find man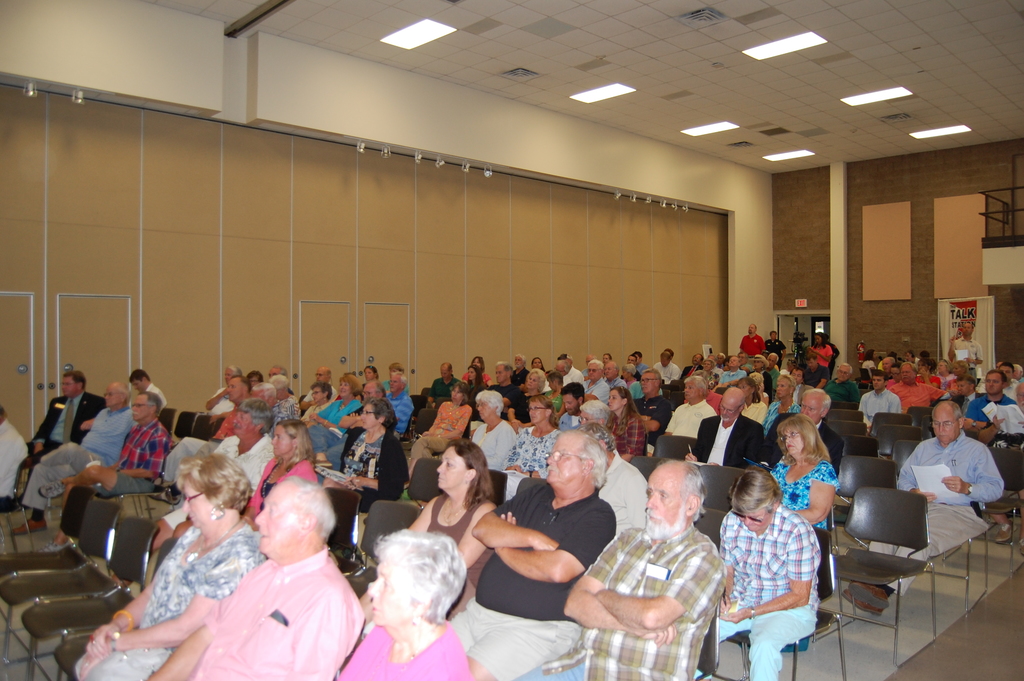
424, 361, 464, 402
